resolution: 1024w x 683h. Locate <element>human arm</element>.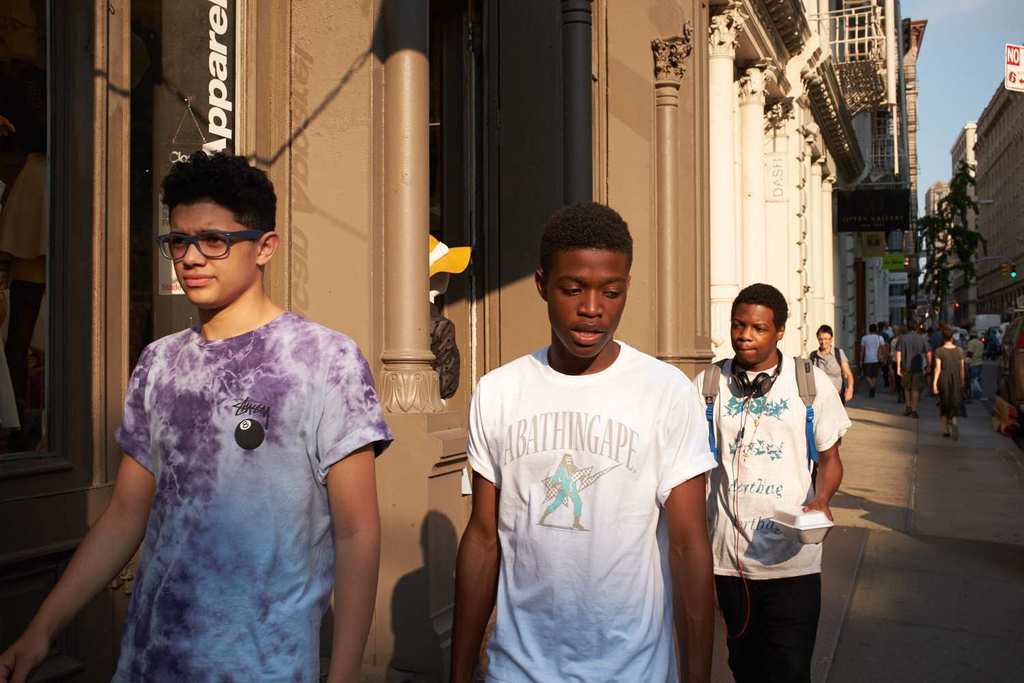
x1=961 y1=350 x2=967 y2=389.
